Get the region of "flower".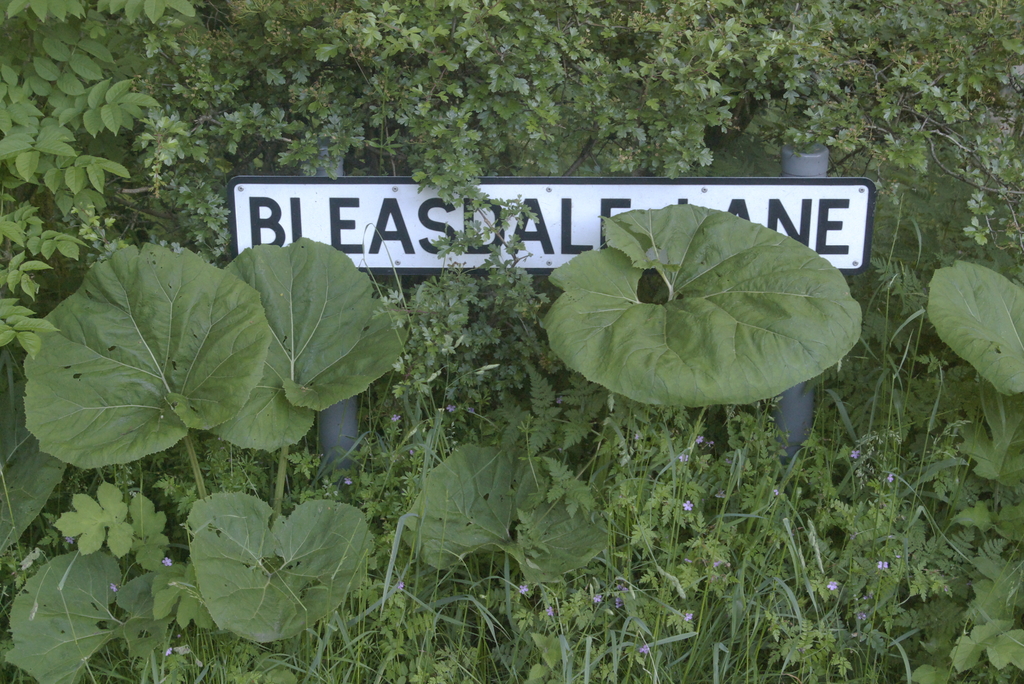
bbox(161, 558, 170, 567).
